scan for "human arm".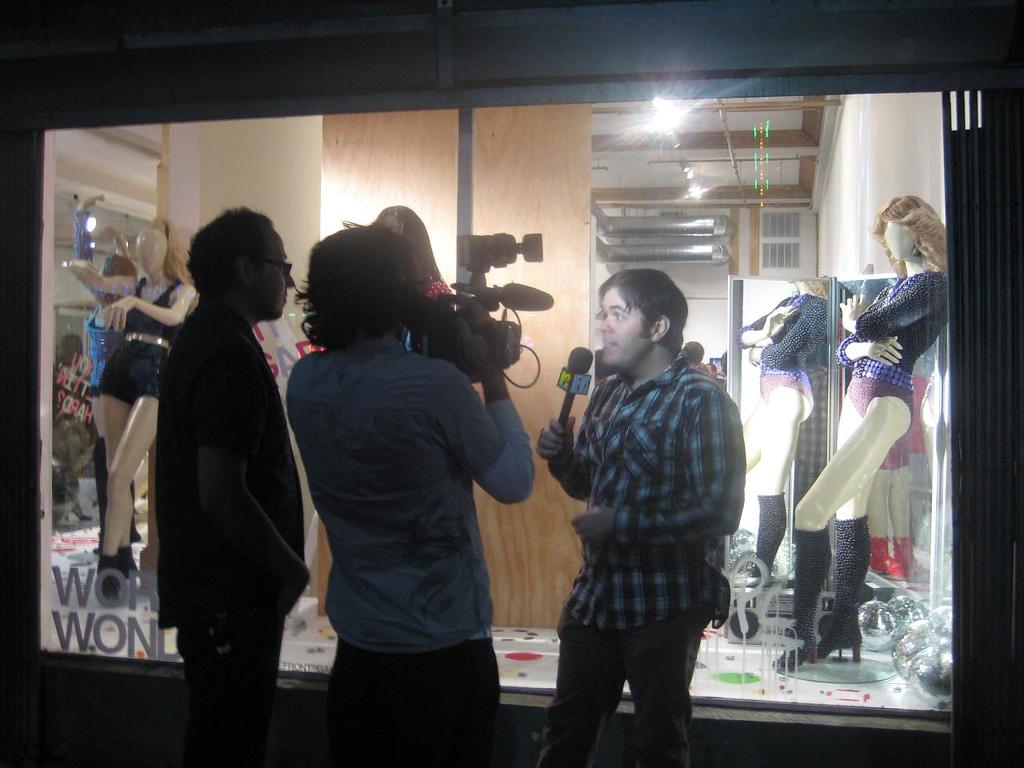
Scan result: region(533, 418, 602, 509).
